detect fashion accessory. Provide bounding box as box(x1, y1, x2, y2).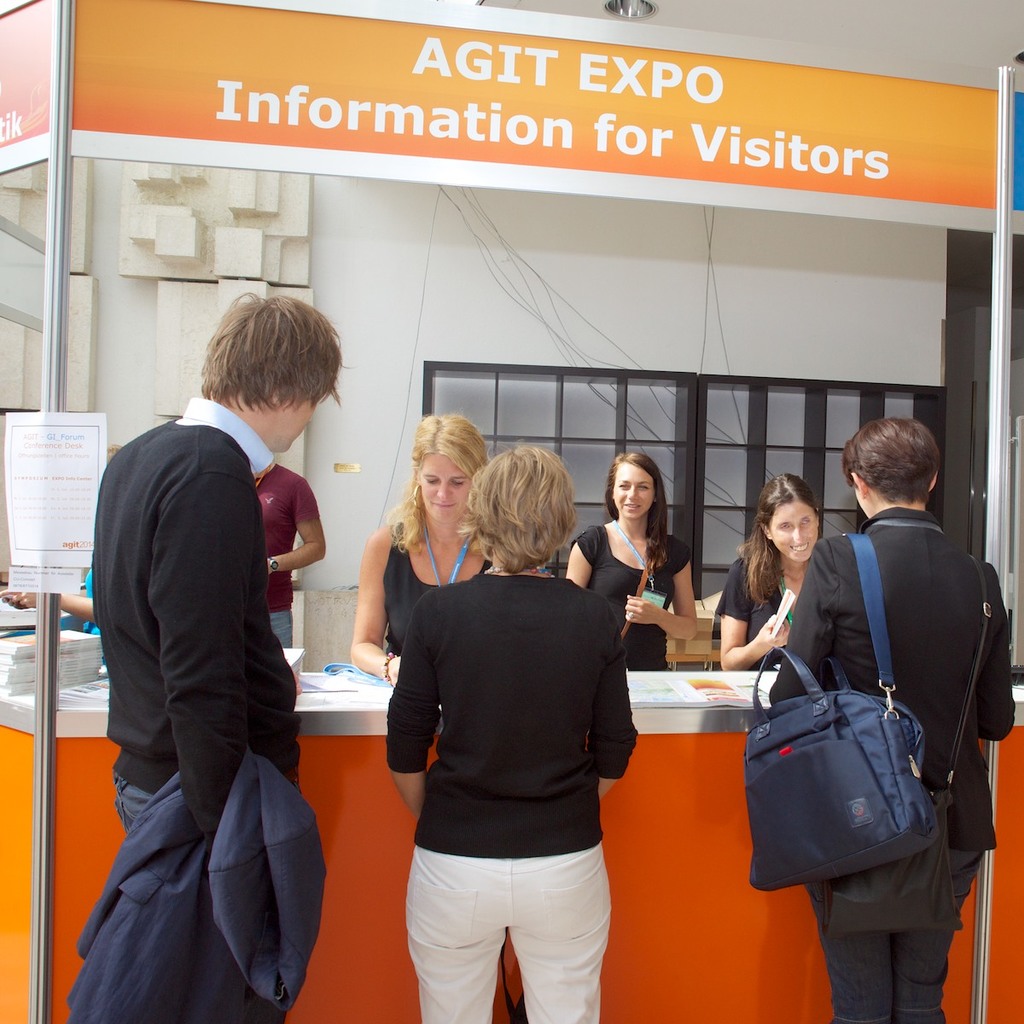
box(379, 652, 396, 689).
